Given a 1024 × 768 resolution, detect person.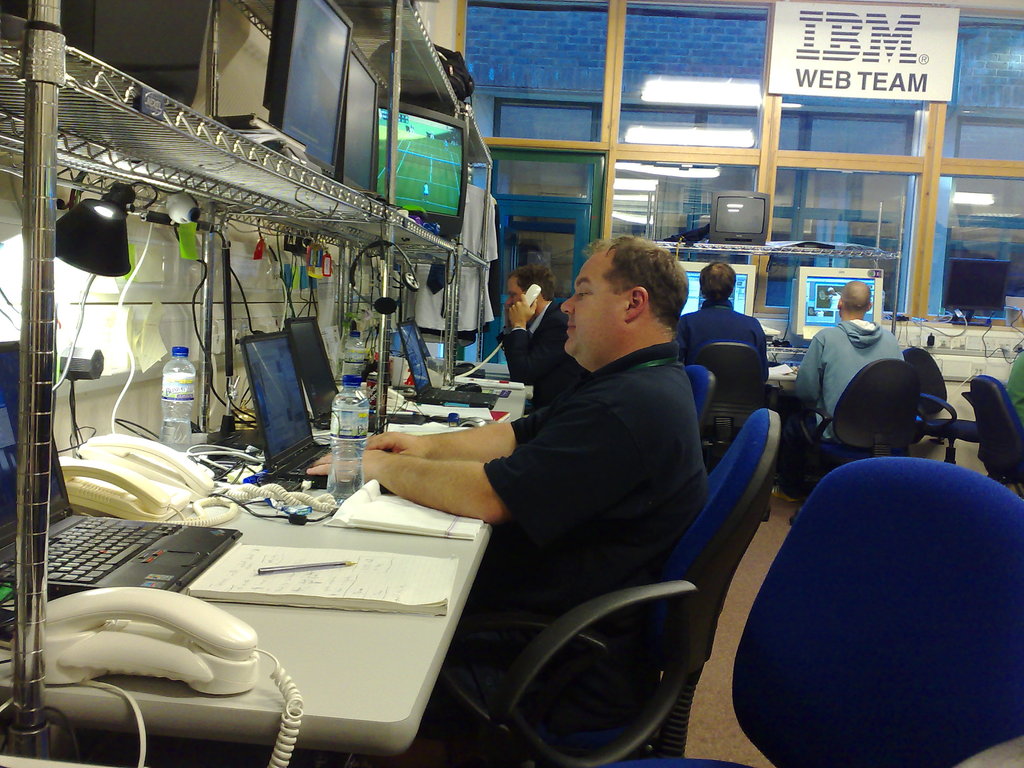
771:282:912:504.
